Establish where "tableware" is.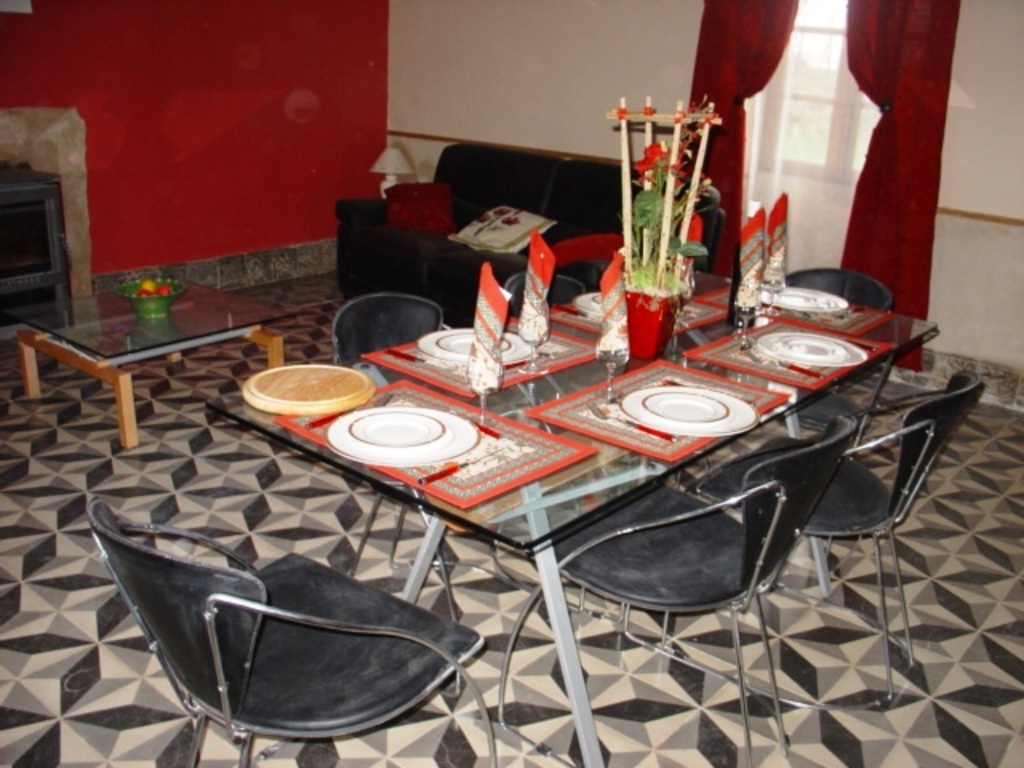
Established at l=515, t=298, r=554, b=366.
